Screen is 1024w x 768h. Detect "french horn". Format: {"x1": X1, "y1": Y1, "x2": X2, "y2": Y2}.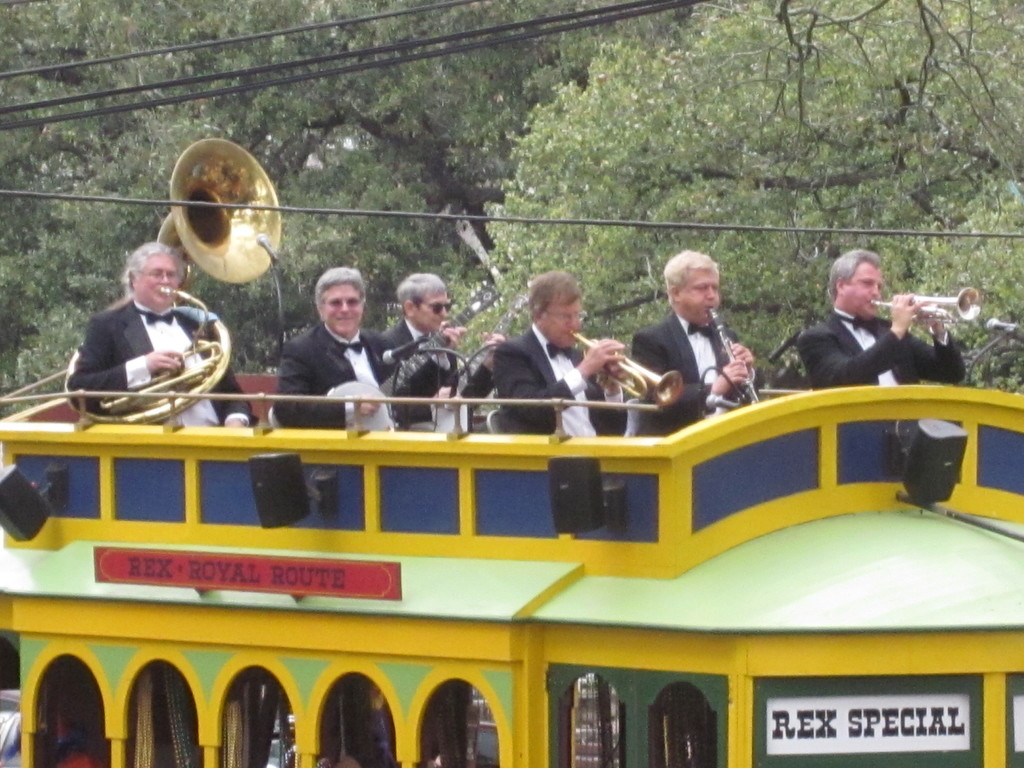
{"x1": 577, "y1": 331, "x2": 690, "y2": 397}.
